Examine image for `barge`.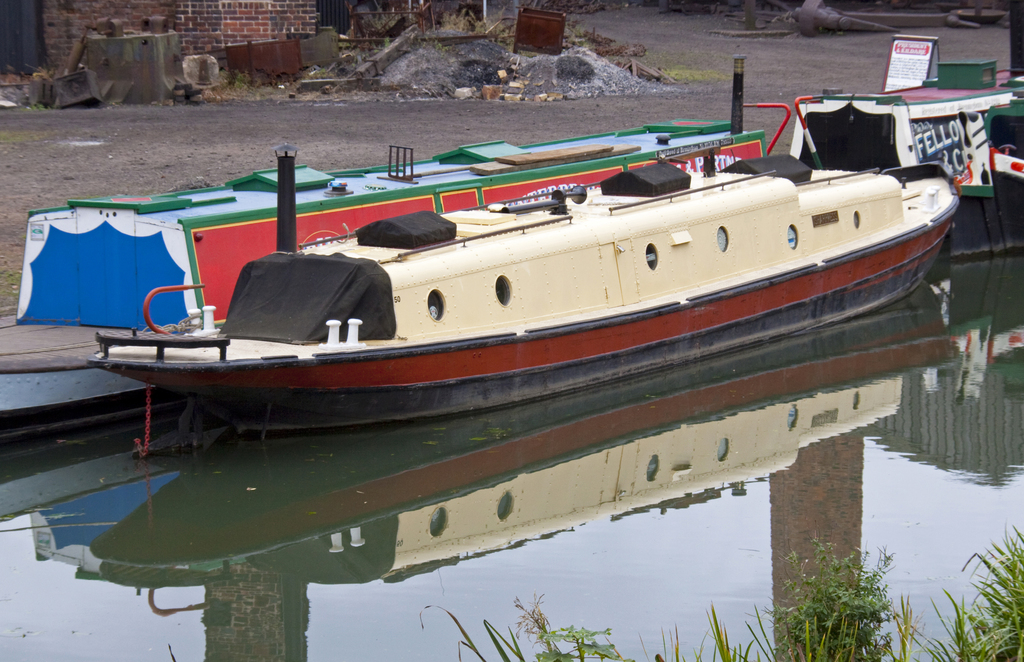
Examination result: <bbox>0, 56, 793, 423</bbox>.
